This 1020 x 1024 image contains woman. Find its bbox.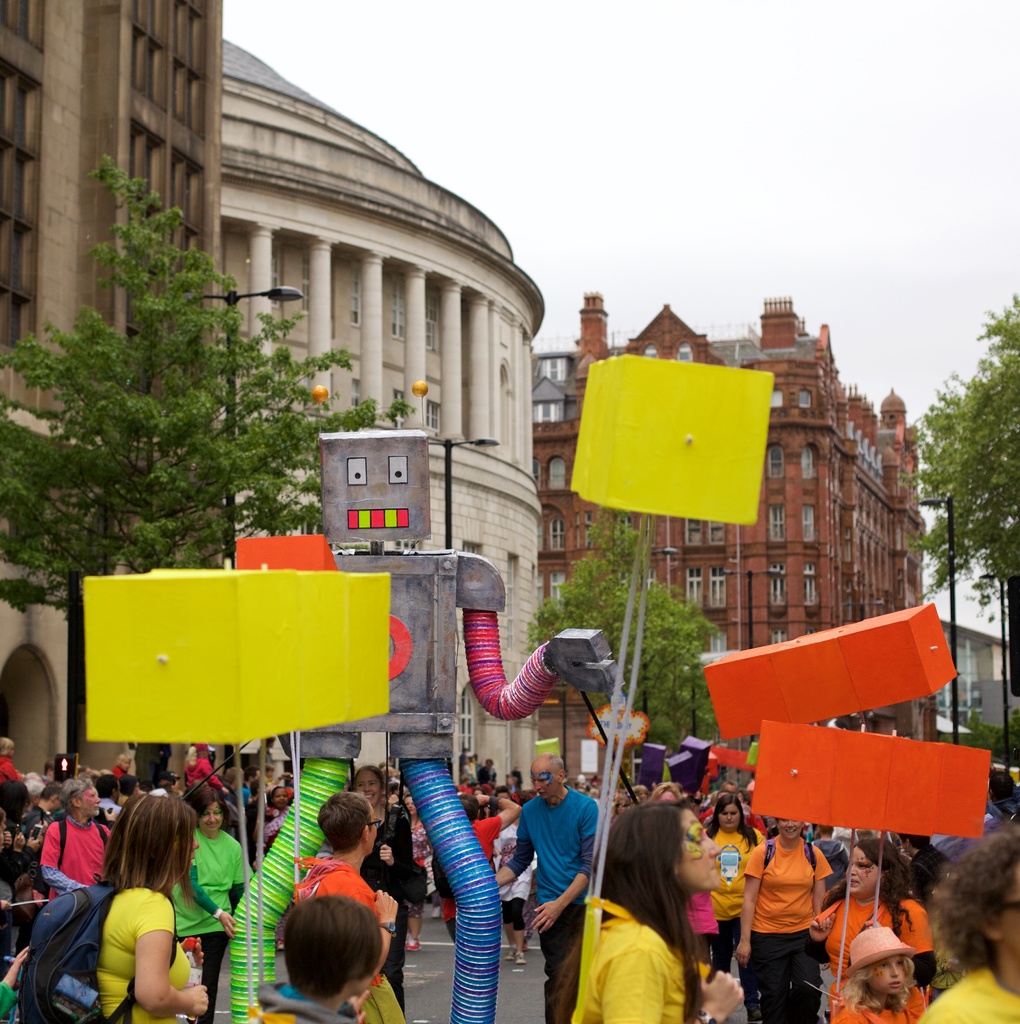
<box>704,797,775,1023</box>.
